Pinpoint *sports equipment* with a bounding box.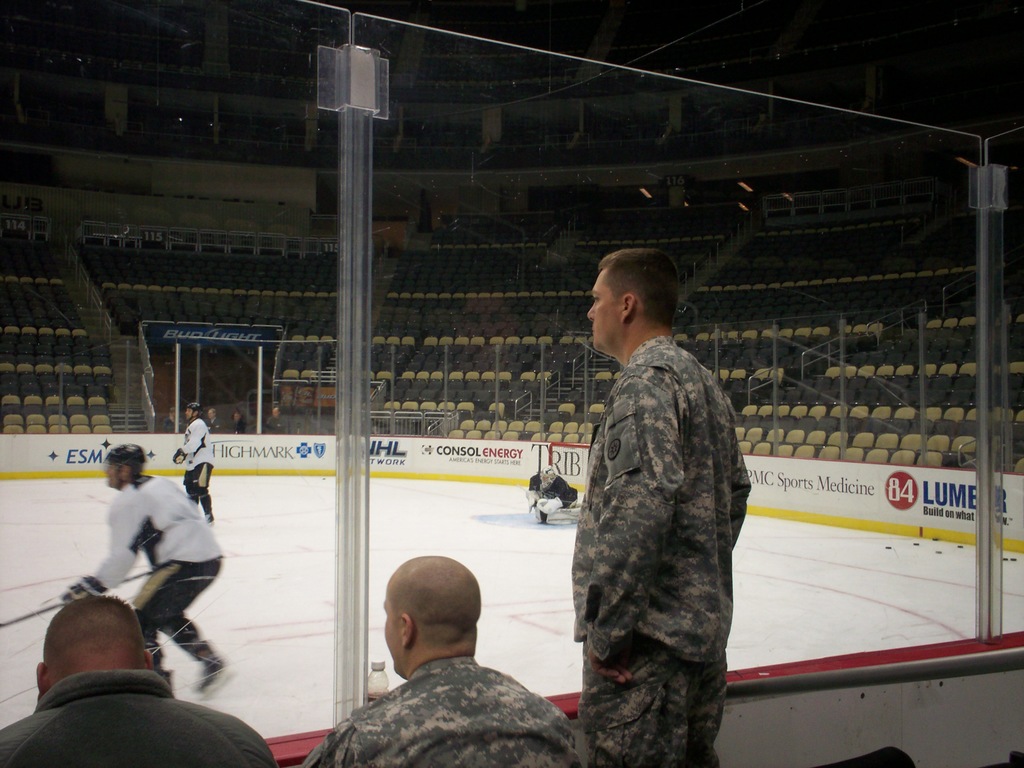
box=[545, 439, 594, 487].
